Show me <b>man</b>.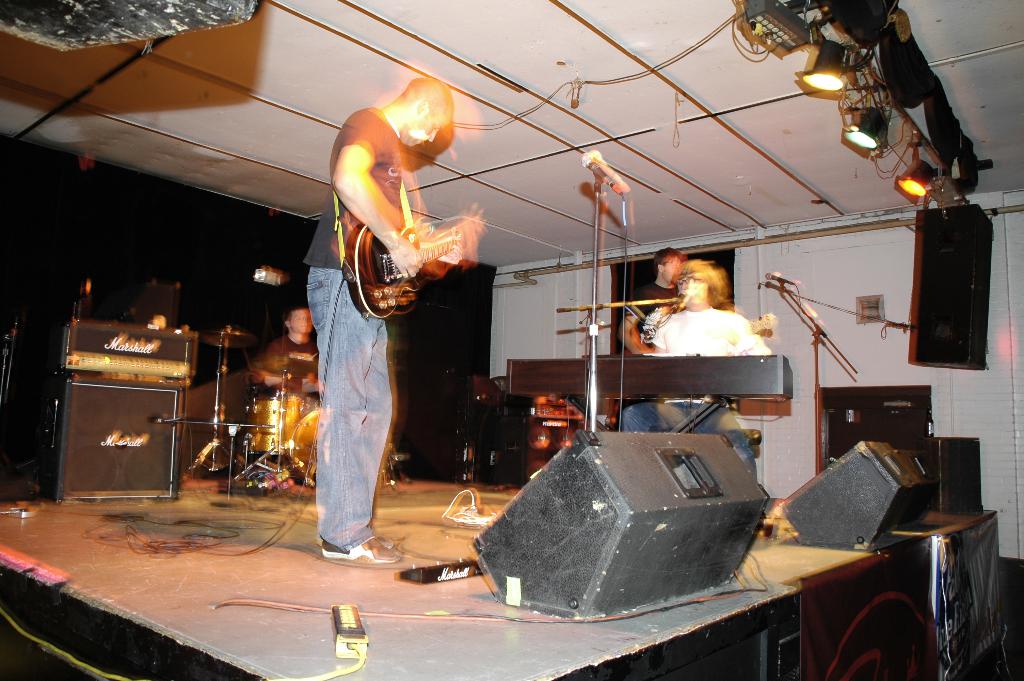
<b>man</b> is here: pyautogui.locateOnScreen(246, 303, 327, 440).
